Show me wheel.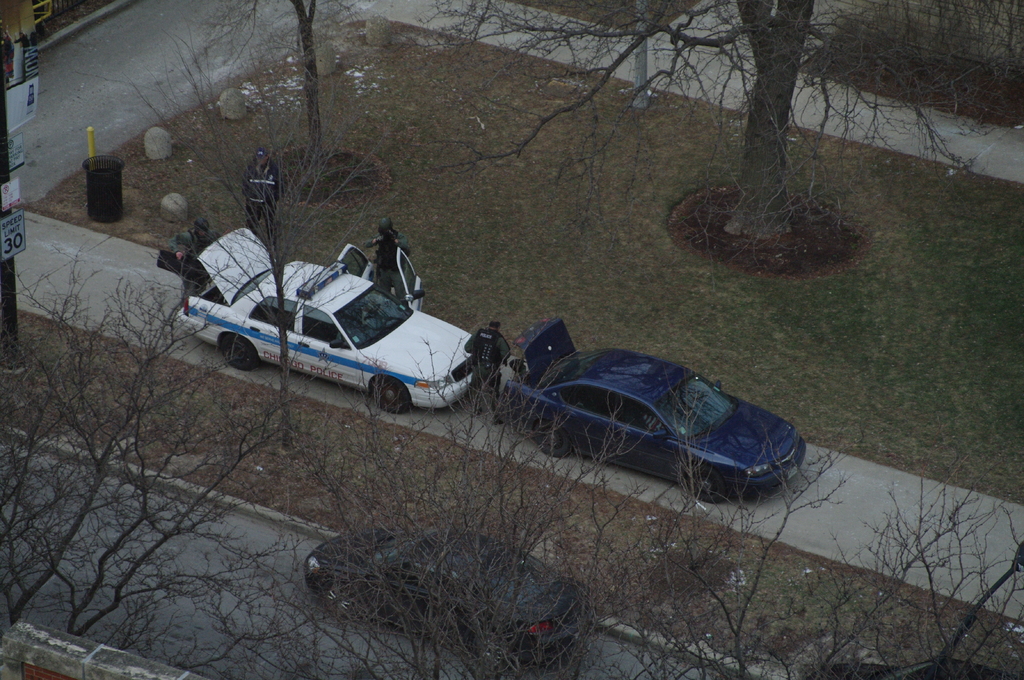
wheel is here: <box>532,416,568,458</box>.
